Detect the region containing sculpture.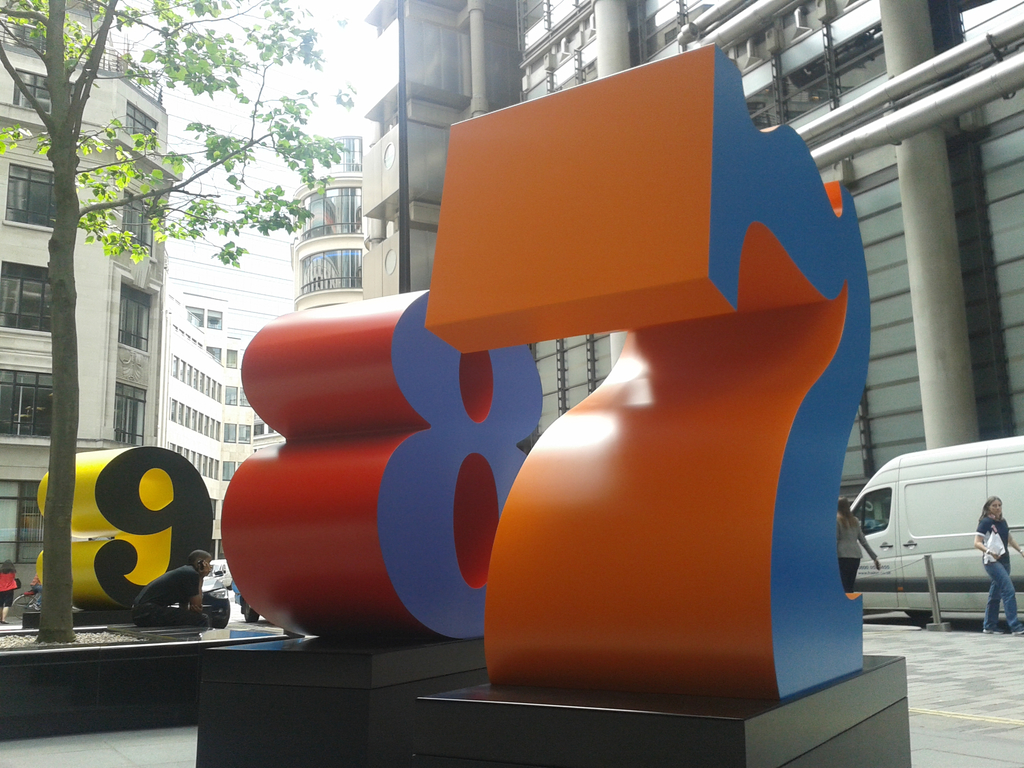
(left=415, top=44, right=872, bottom=701).
